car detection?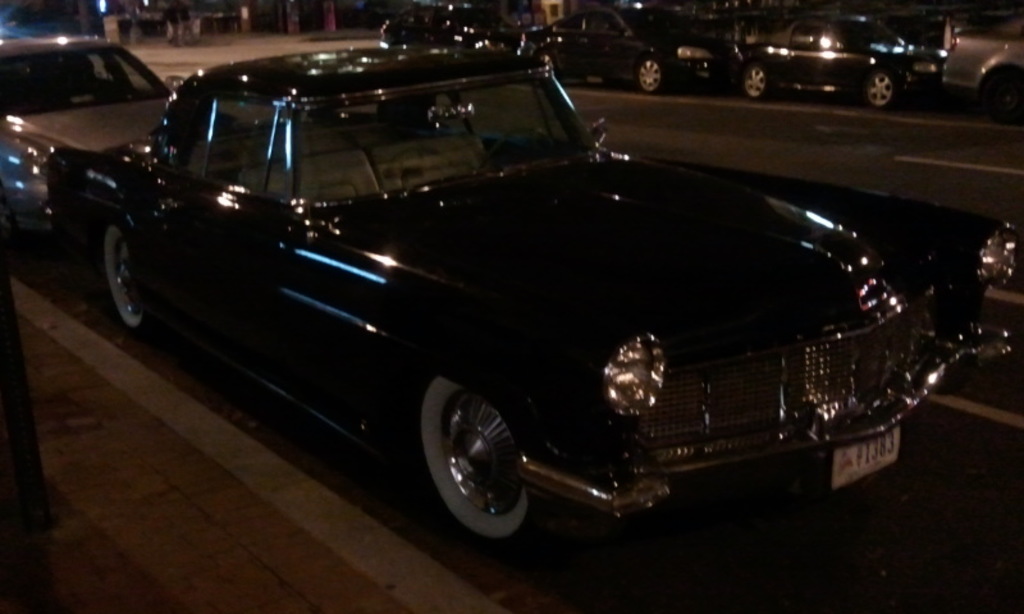
box(881, 0, 1023, 120)
